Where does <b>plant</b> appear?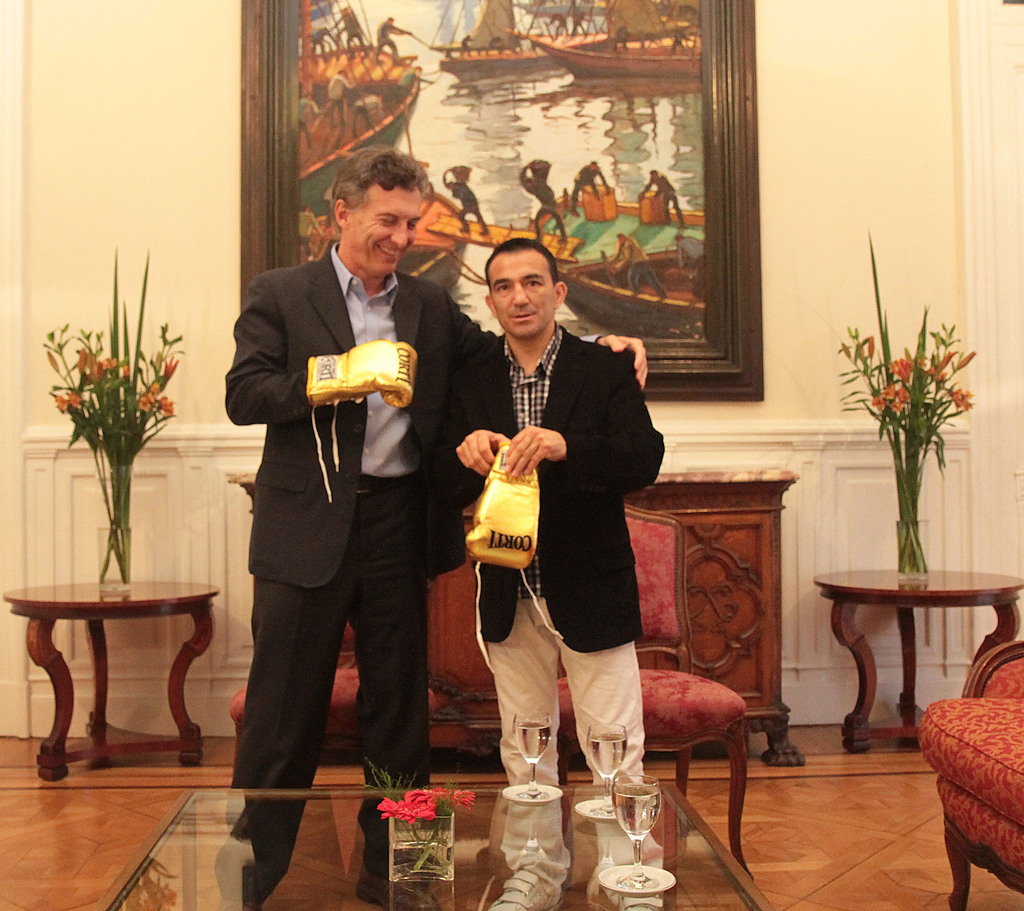
Appears at 372:774:477:877.
